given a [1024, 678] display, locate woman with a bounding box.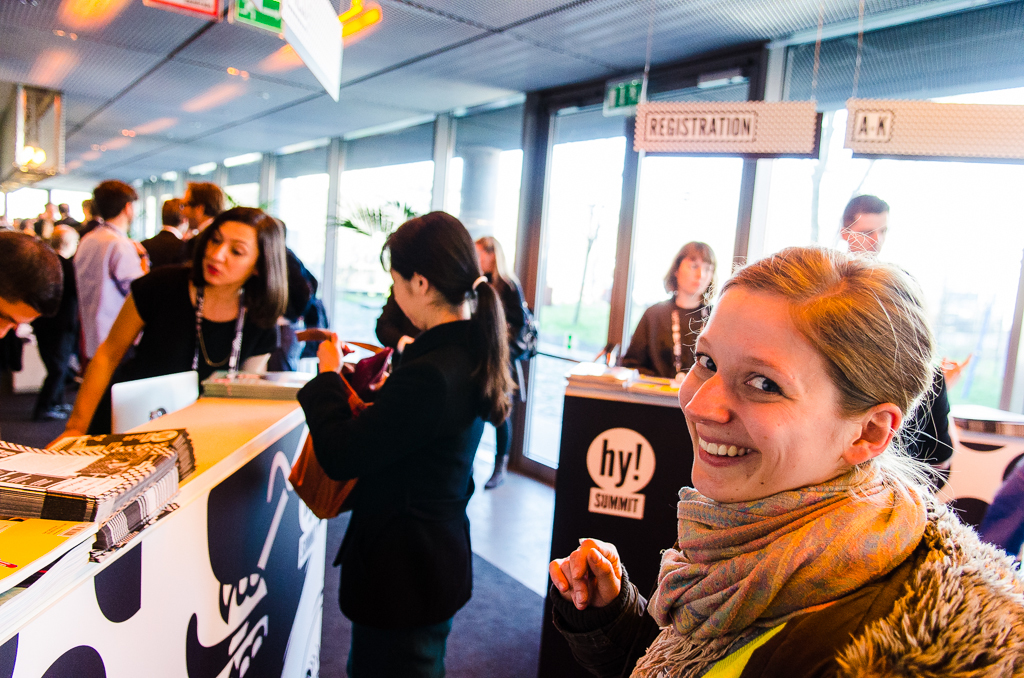
Located: (291,209,518,677).
